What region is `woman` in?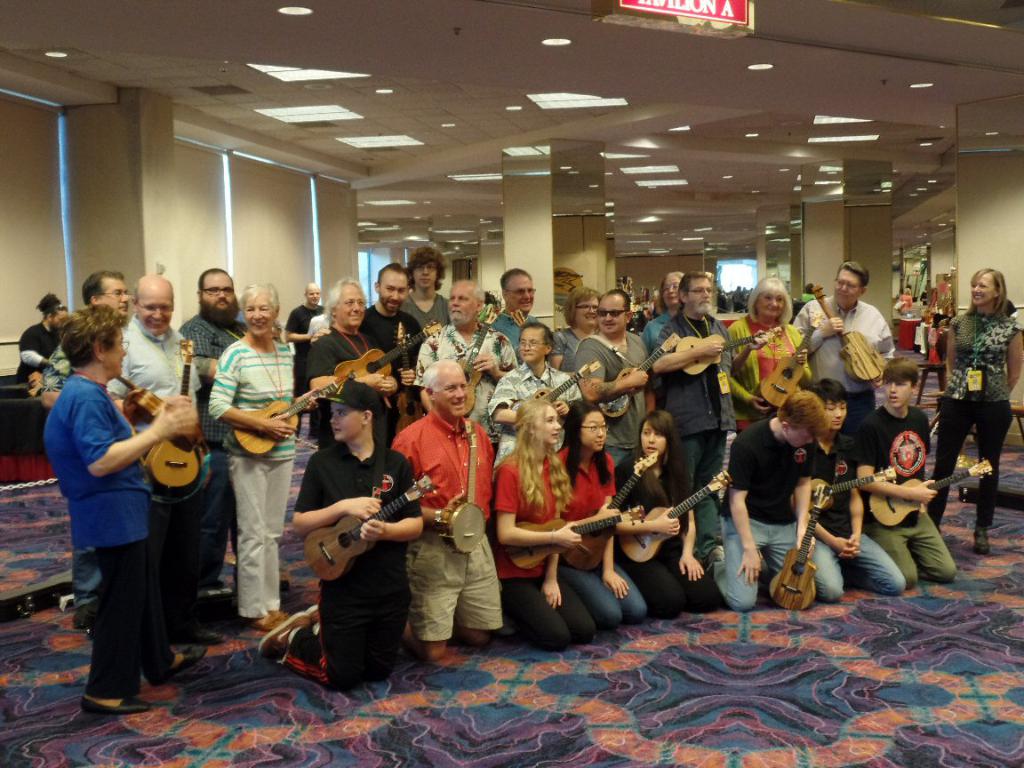
BBox(207, 280, 321, 633).
